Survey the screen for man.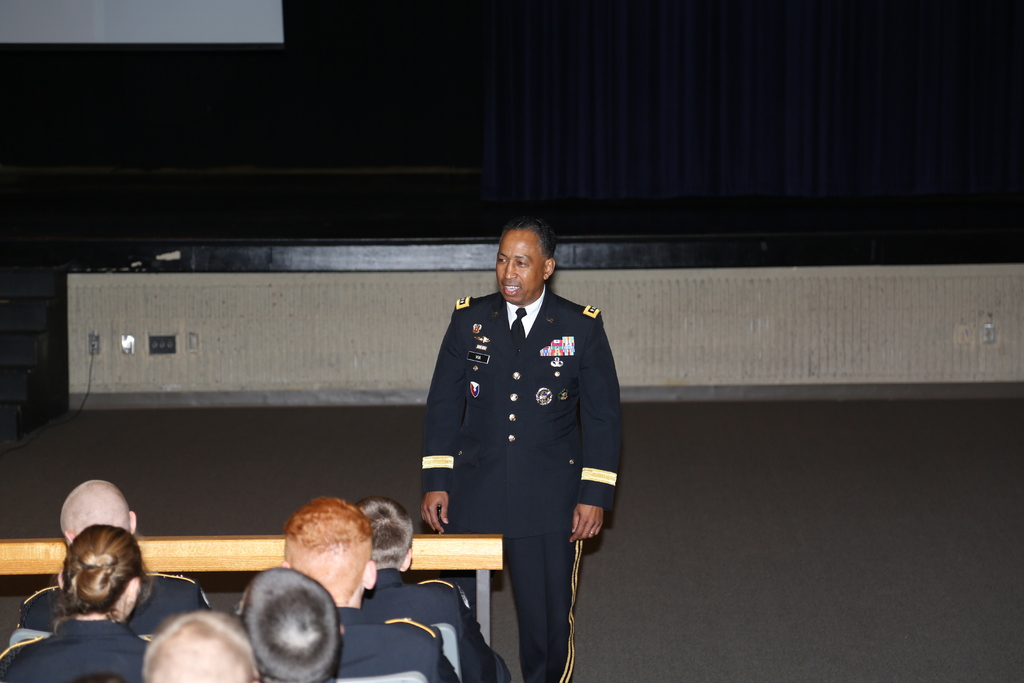
Survey found: Rect(18, 473, 223, 641).
